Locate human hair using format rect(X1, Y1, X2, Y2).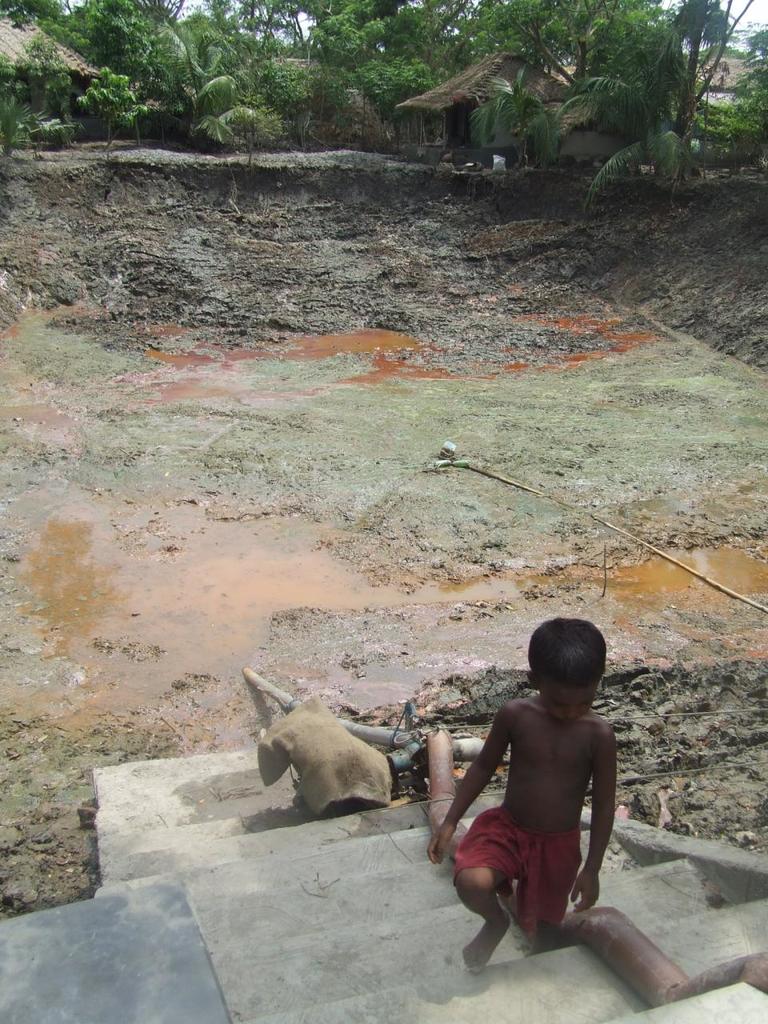
rect(520, 617, 615, 693).
